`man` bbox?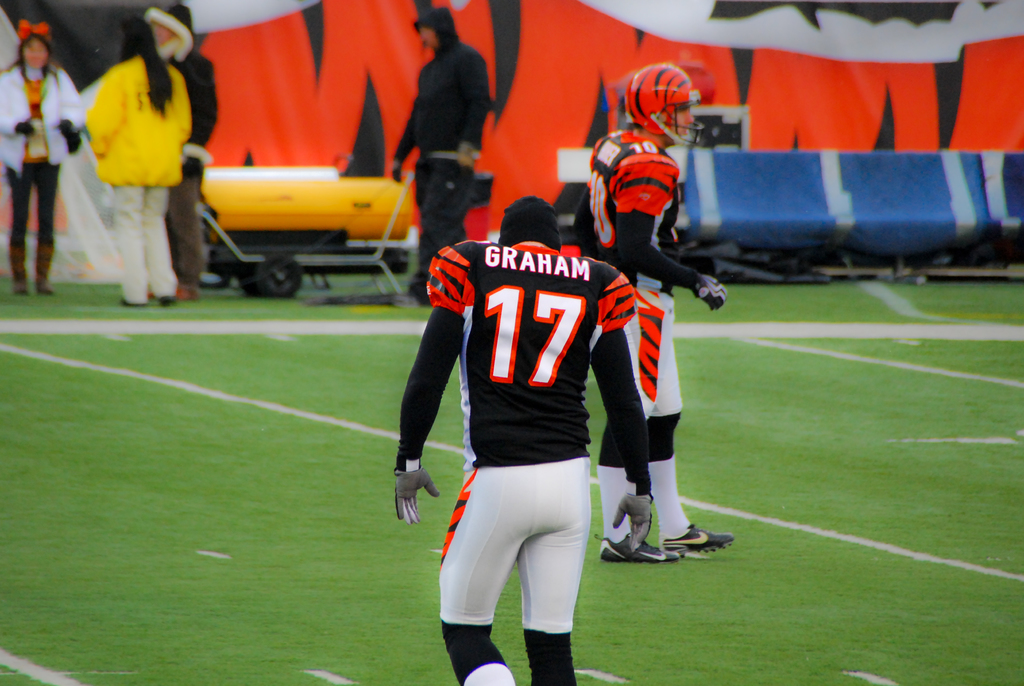
box=[388, 0, 500, 300]
